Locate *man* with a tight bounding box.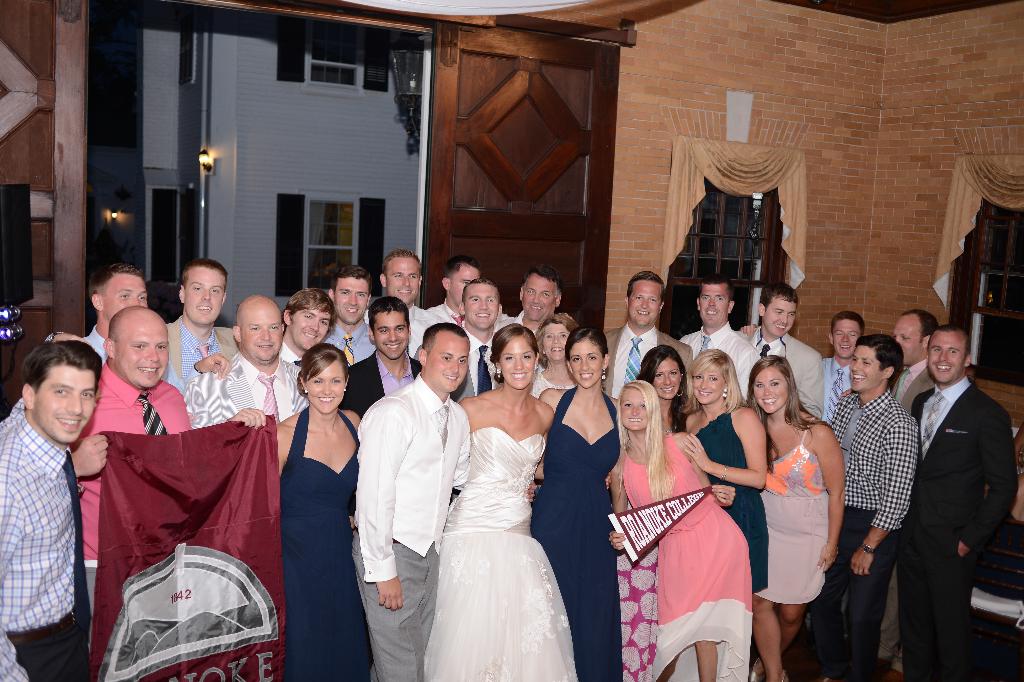
278/281/339/365.
